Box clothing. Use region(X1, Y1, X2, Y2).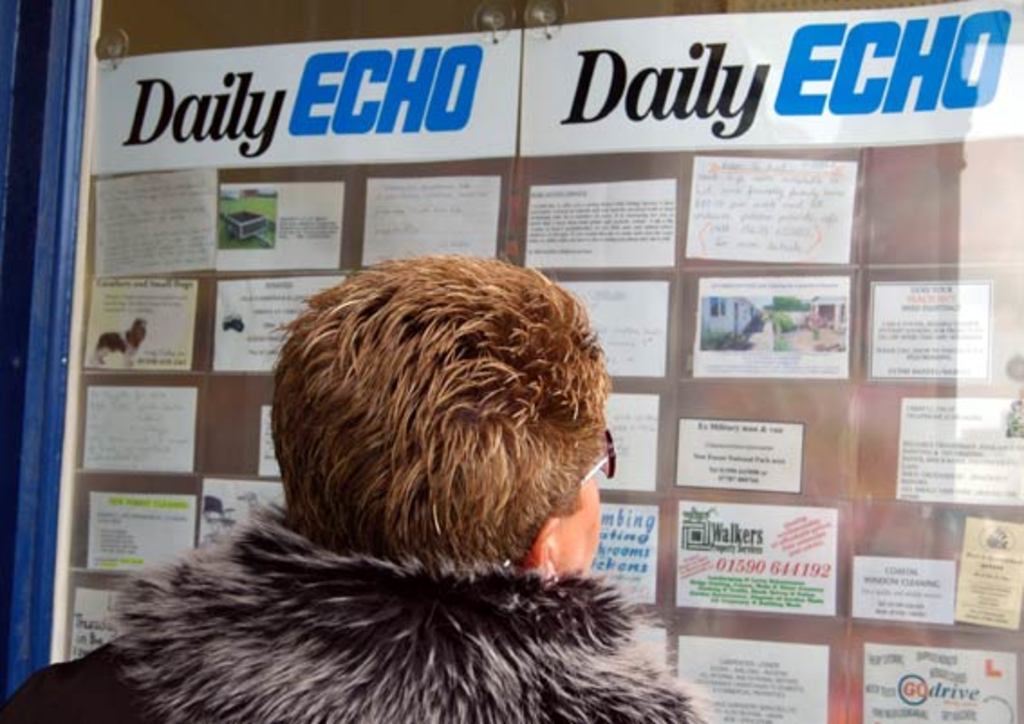
region(67, 406, 712, 719).
